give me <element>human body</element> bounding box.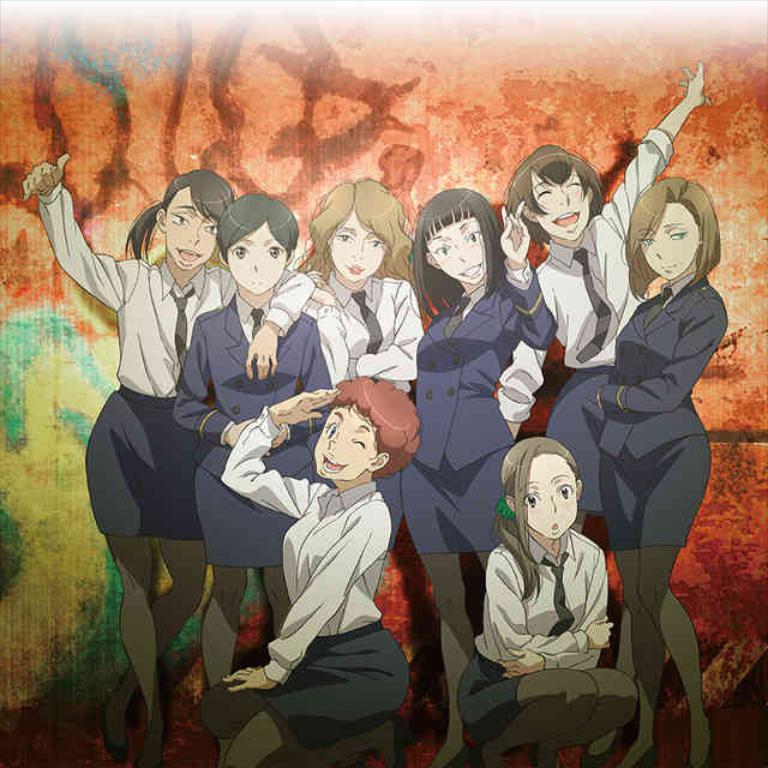
314 191 426 402.
